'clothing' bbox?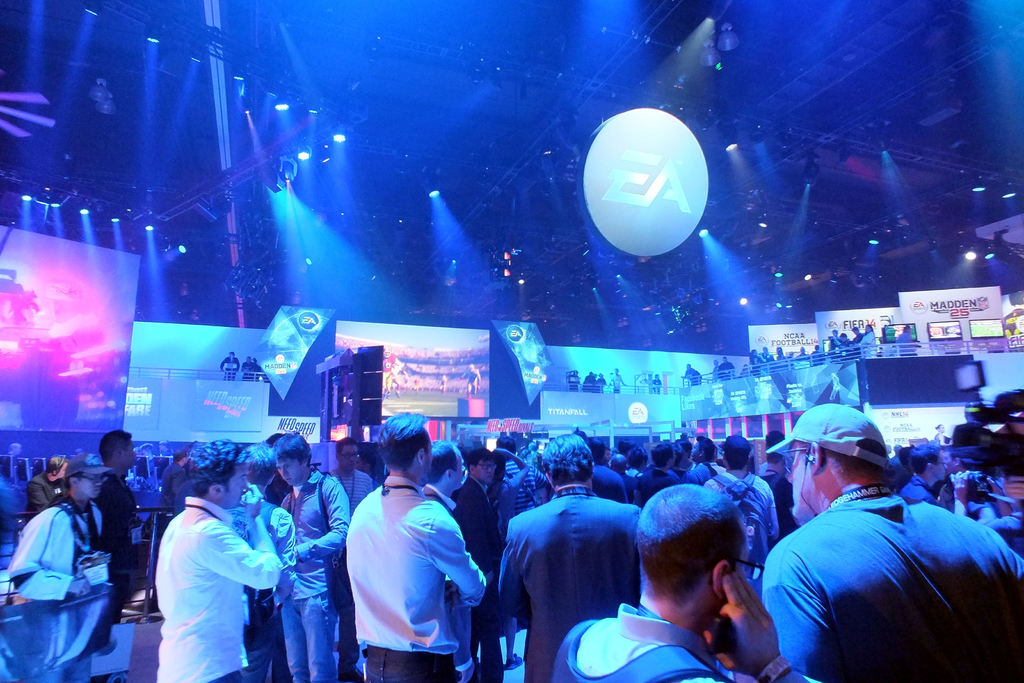
(x1=683, y1=368, x2=703, y2=386)
